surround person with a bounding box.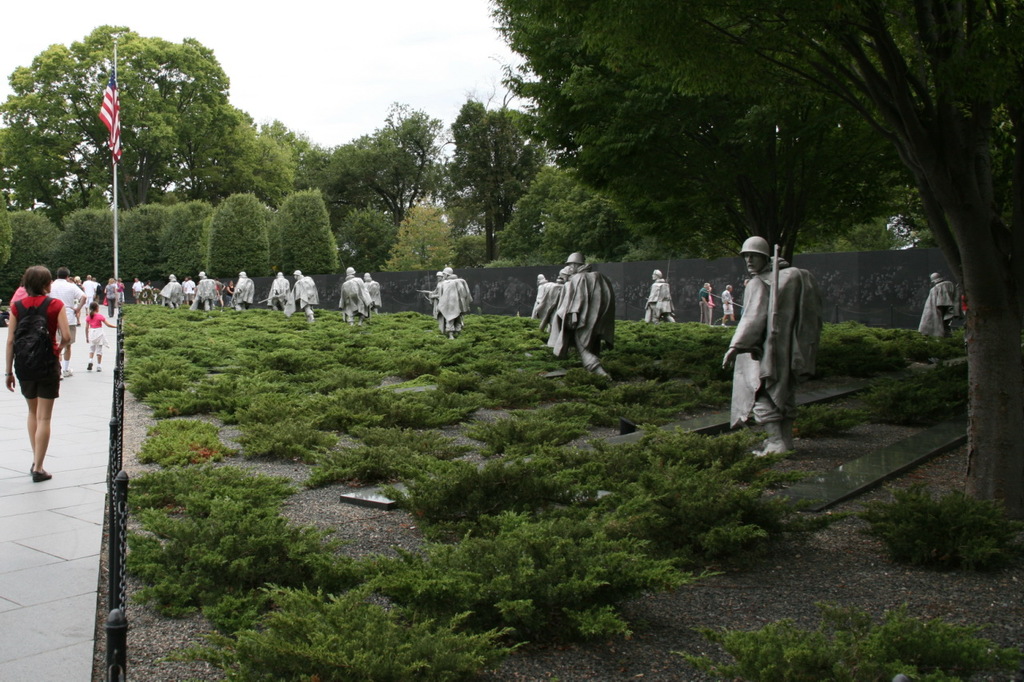
<box>142,278,157,299</box>.
